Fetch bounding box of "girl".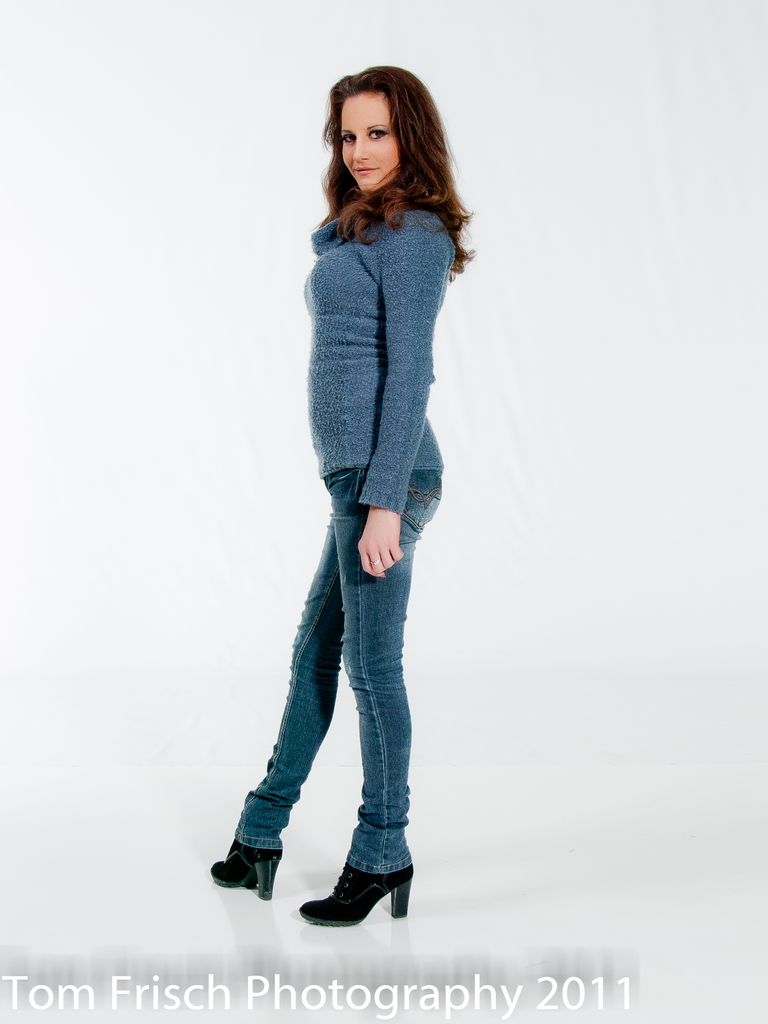
Bbox: (205,68,471,929).
